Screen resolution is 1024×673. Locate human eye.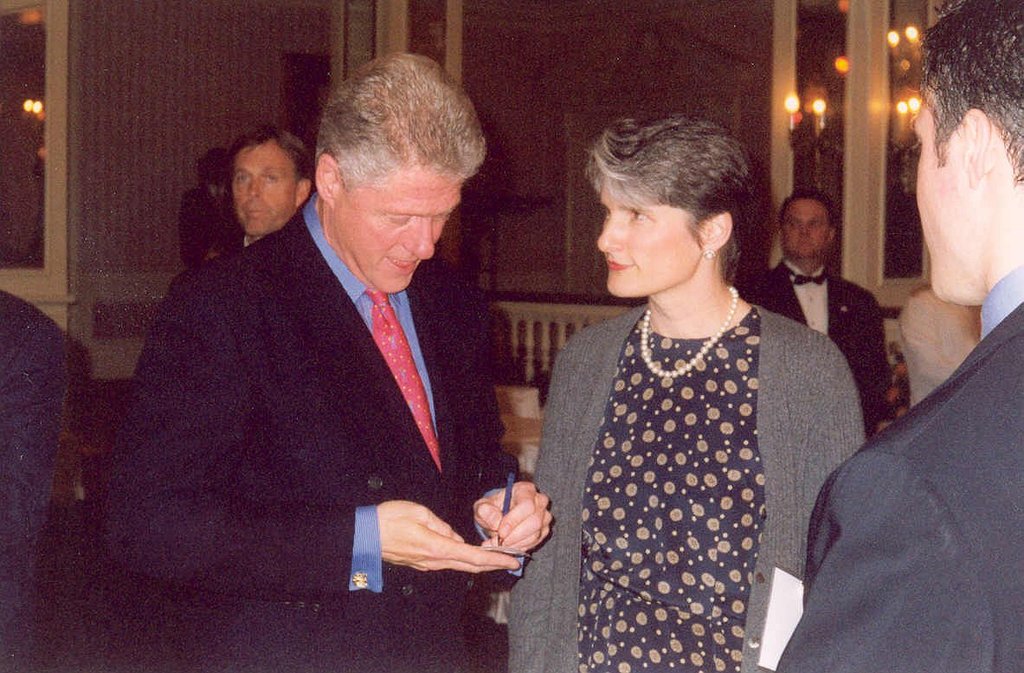
{"left": 808, "top": 218, "right": 823, "bottom": 228}.
